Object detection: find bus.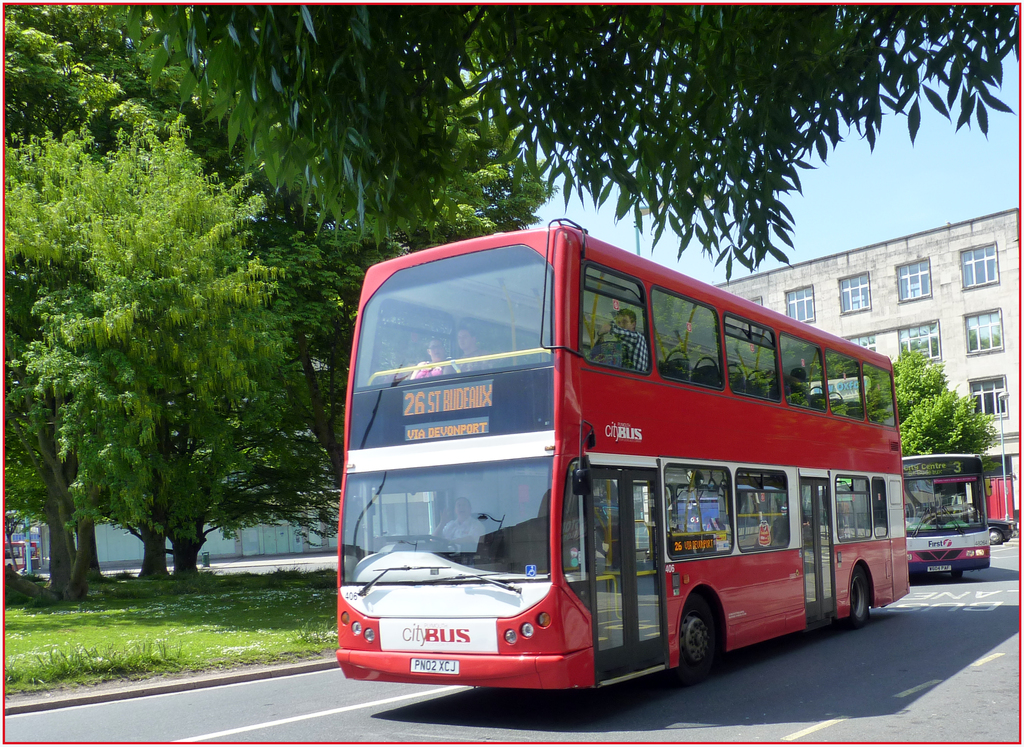
899, 452, 995, 579.
